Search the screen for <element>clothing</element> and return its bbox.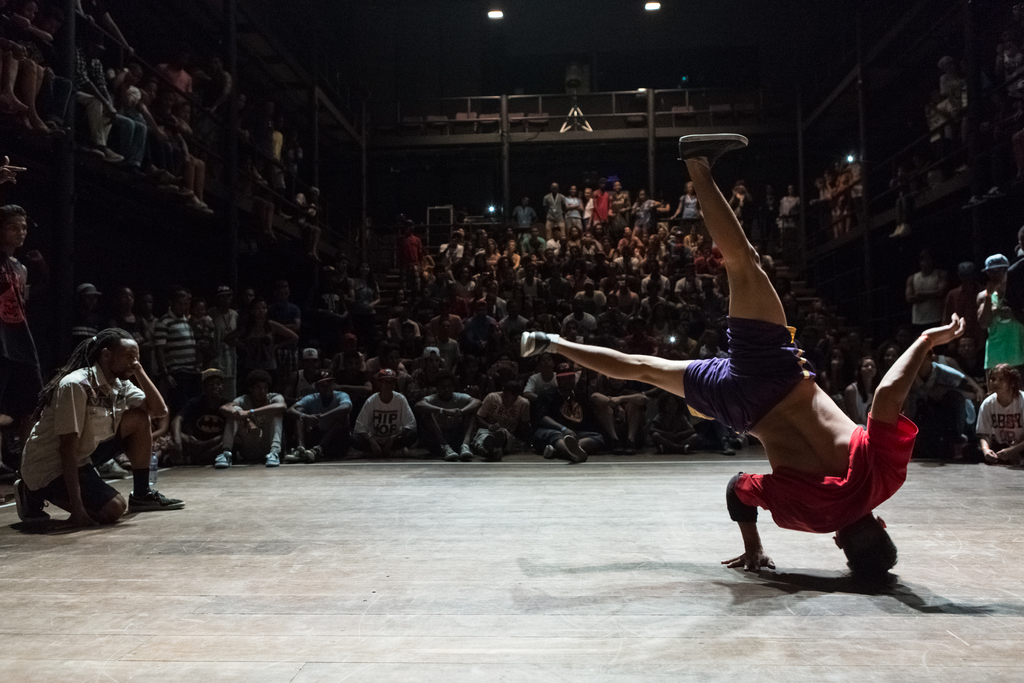
Found: [left=677, top=191, right=702, bottom=226].
